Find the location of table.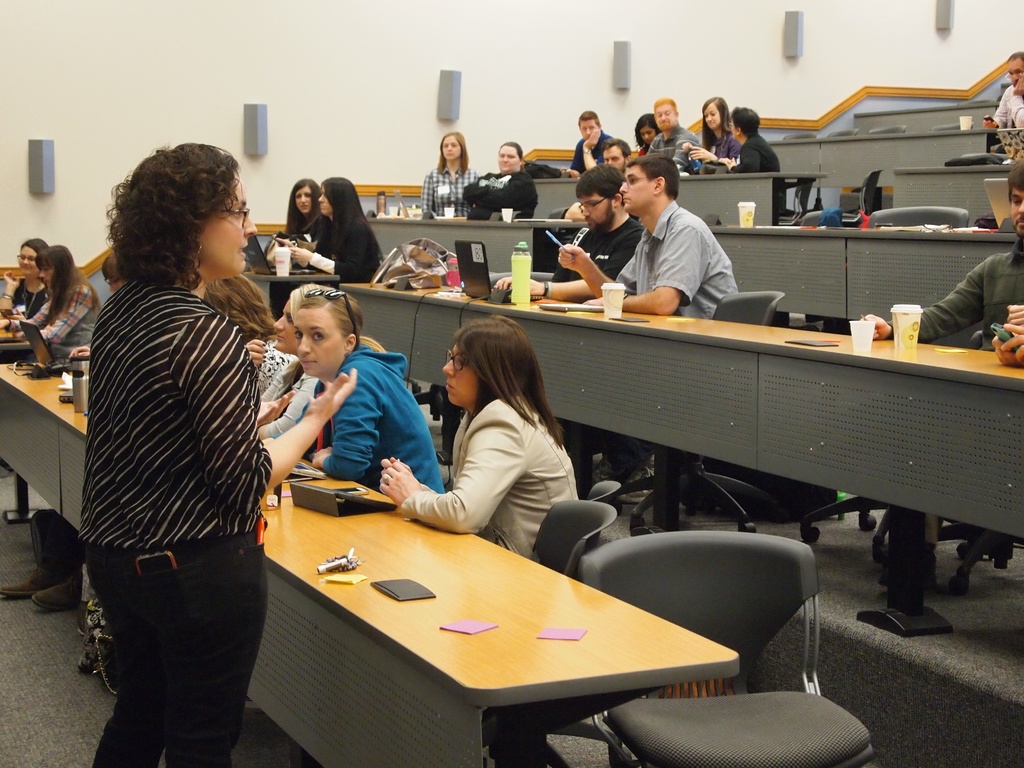
Location: {"left": 340, "top": 286, "right": 1023, "bottom": 639}.
